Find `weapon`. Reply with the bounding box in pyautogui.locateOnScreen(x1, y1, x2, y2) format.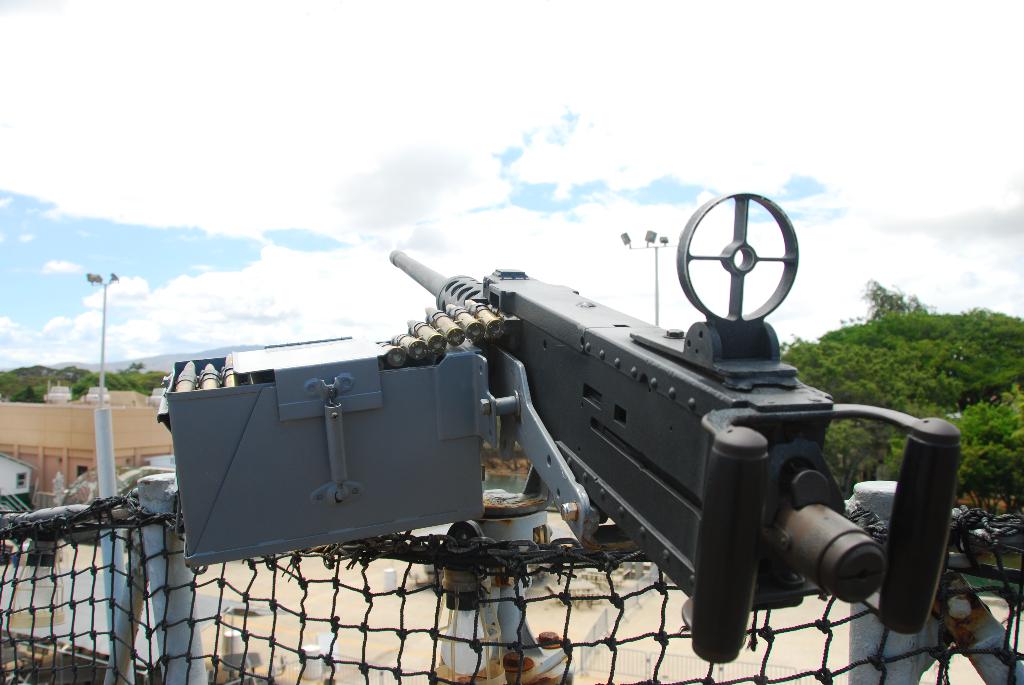
pyautogui.locateOnScreen(196, 224, 966, 646).
